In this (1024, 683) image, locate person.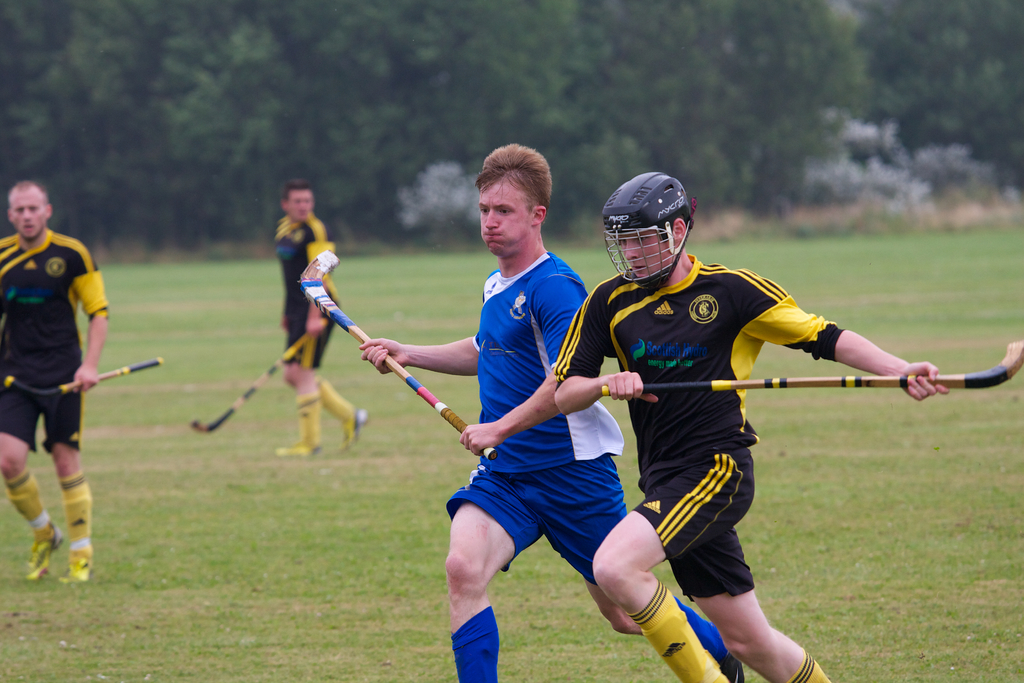
Bounding box: bbox=[7, 173, 116, 613].
